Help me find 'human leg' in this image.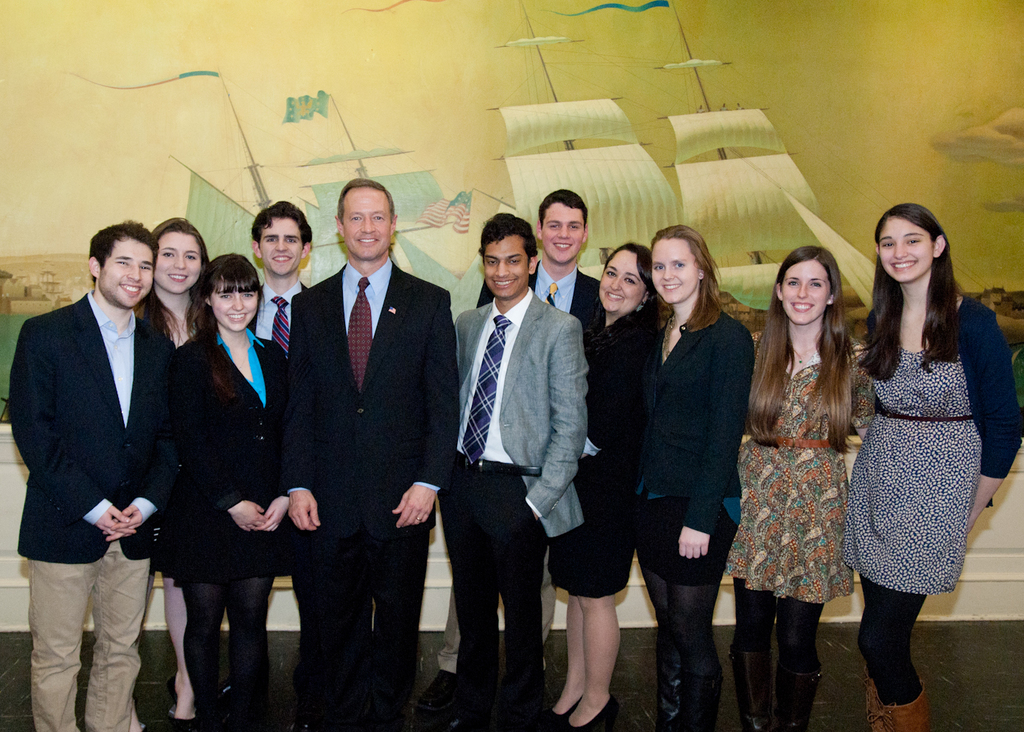
Found it: 673 506 741 724.
